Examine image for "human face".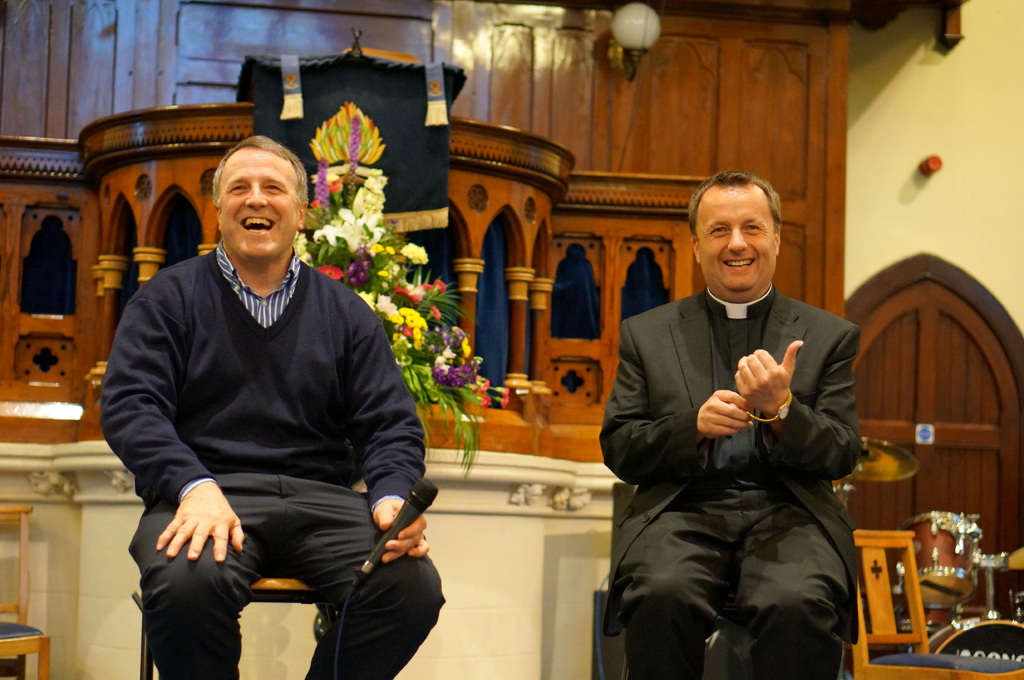
Examination result: 217 150 301 255.
